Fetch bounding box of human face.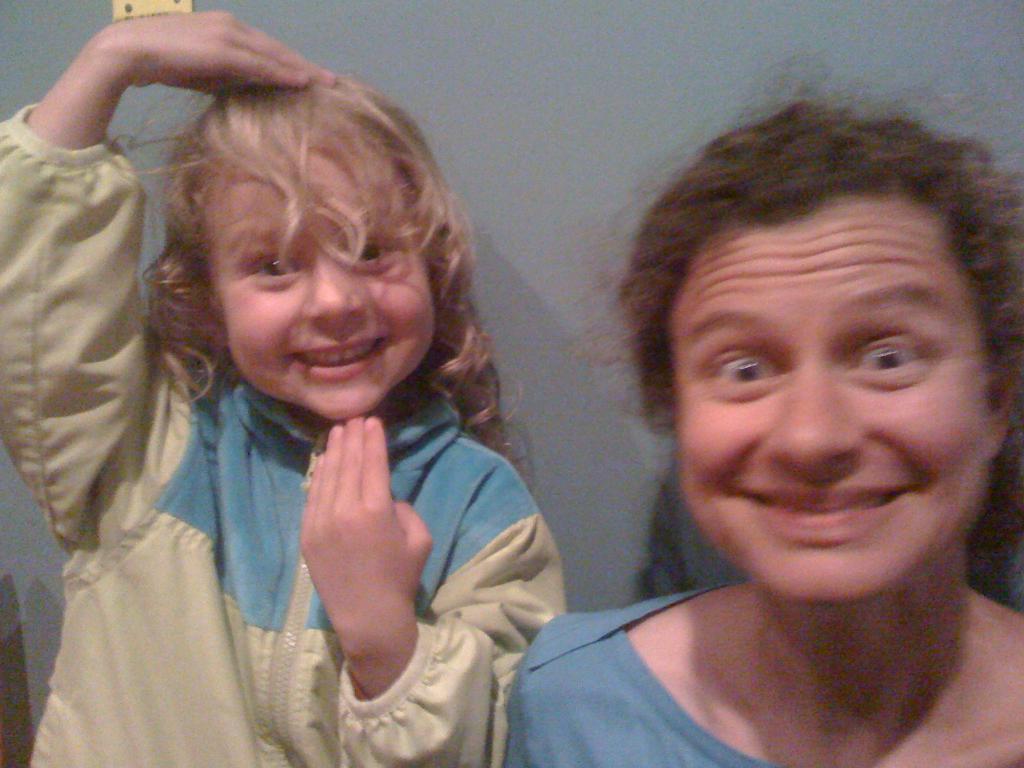
Bbox: (206,119,445,418).
